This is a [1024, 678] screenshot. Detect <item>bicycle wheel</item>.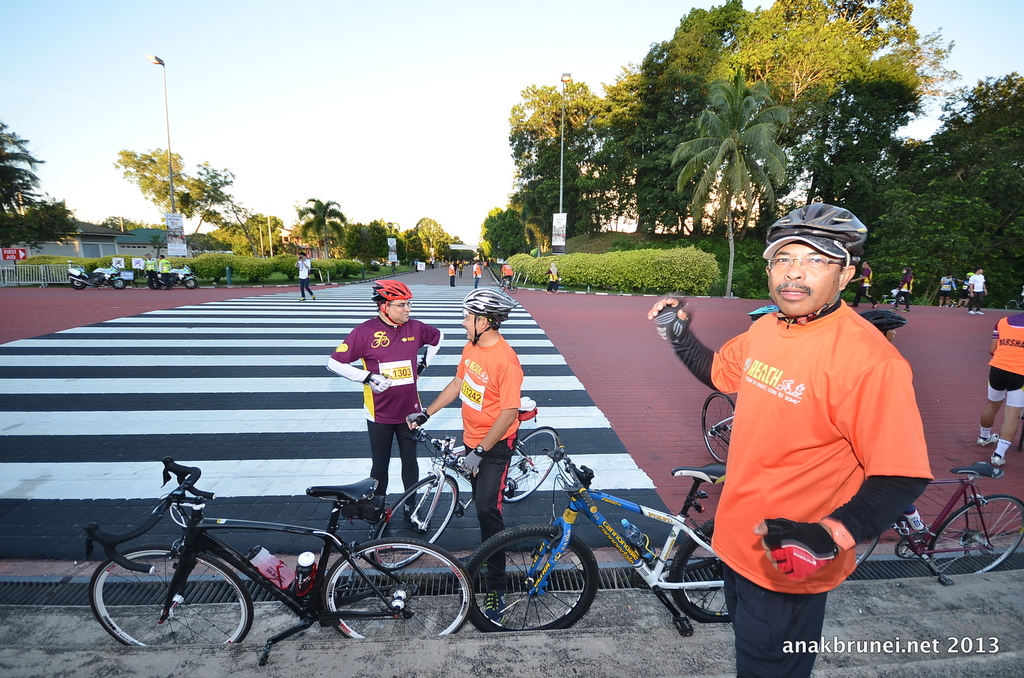
Rect(699, 389, 742, 468).
